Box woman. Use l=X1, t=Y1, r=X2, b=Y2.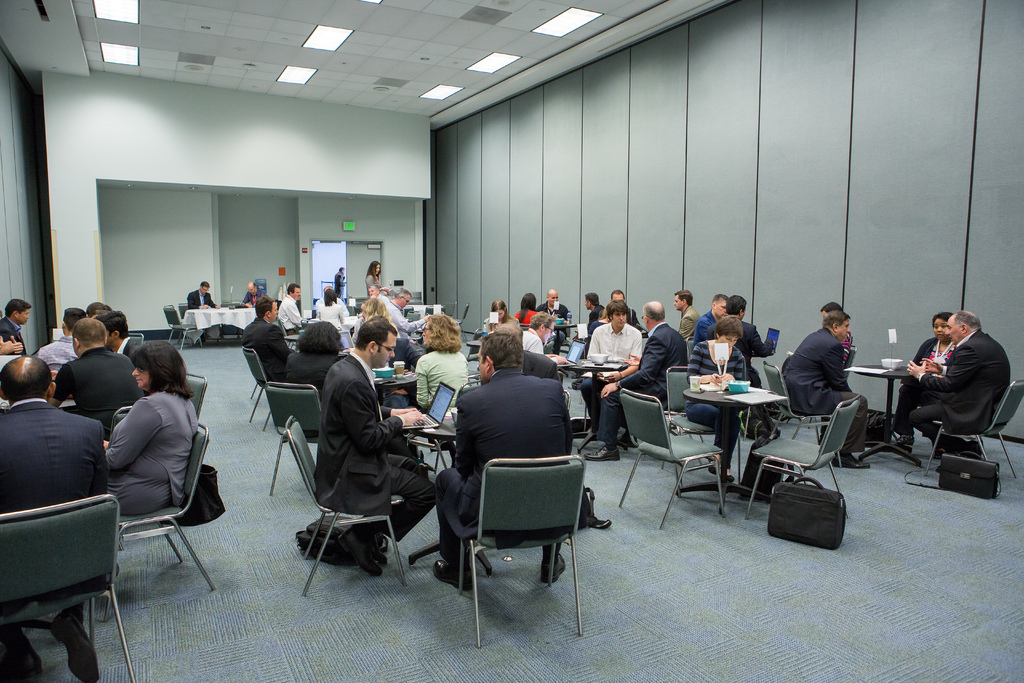
l=317, t=290, r=344, b=334.
